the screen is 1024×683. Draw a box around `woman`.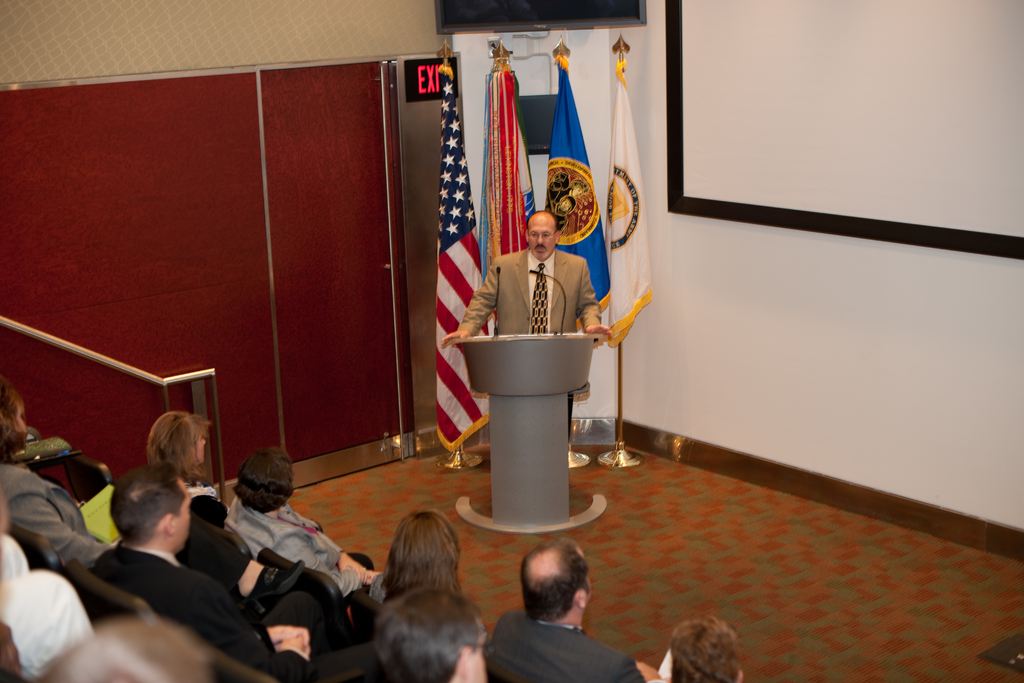
[372,509,493,650].
